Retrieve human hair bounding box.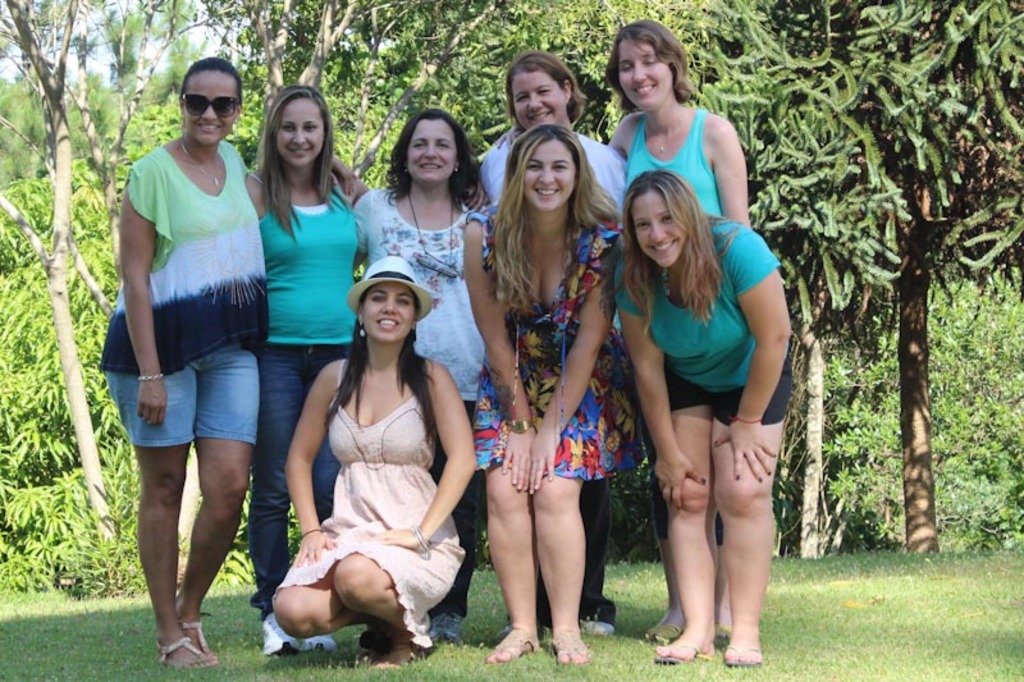
Bounding box: rect(612, 23, 701, 109).
